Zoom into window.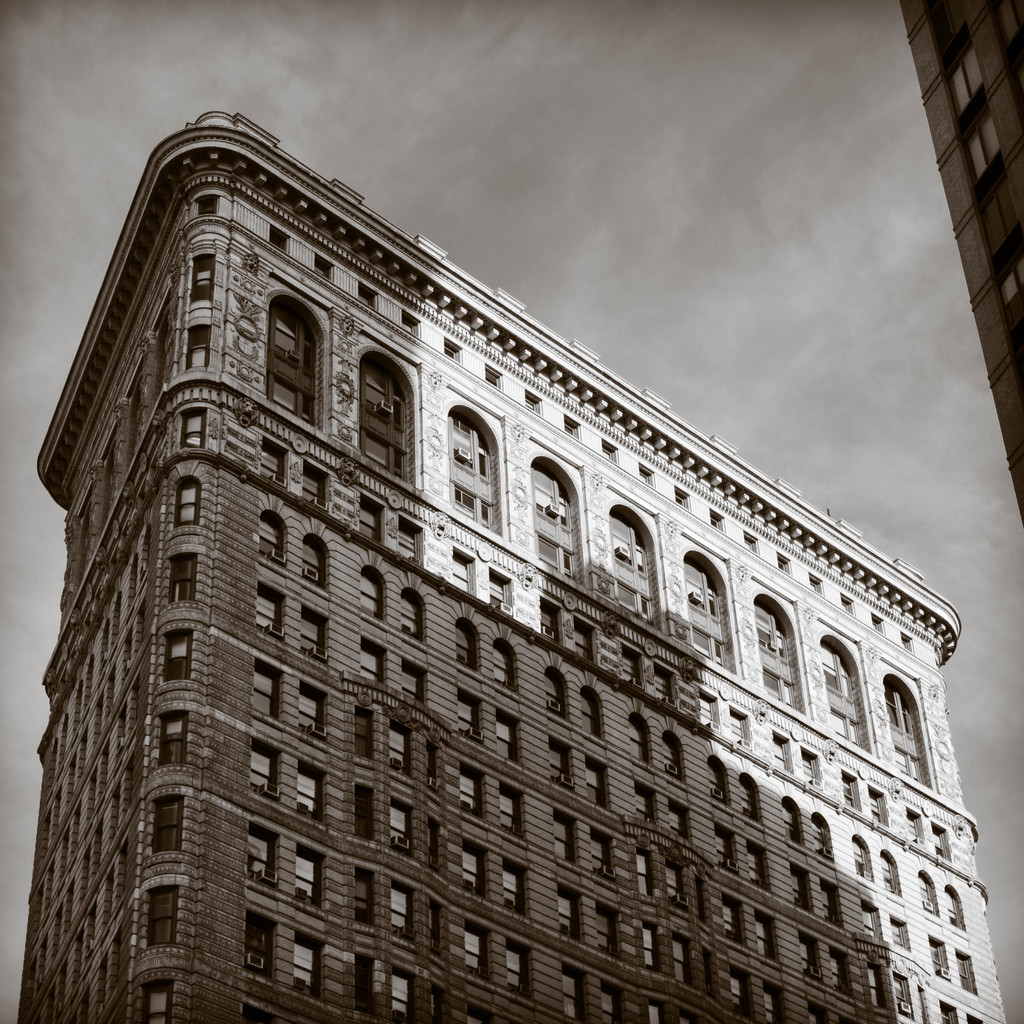
Zoom target: BBox(293, 684, 326, 743).
